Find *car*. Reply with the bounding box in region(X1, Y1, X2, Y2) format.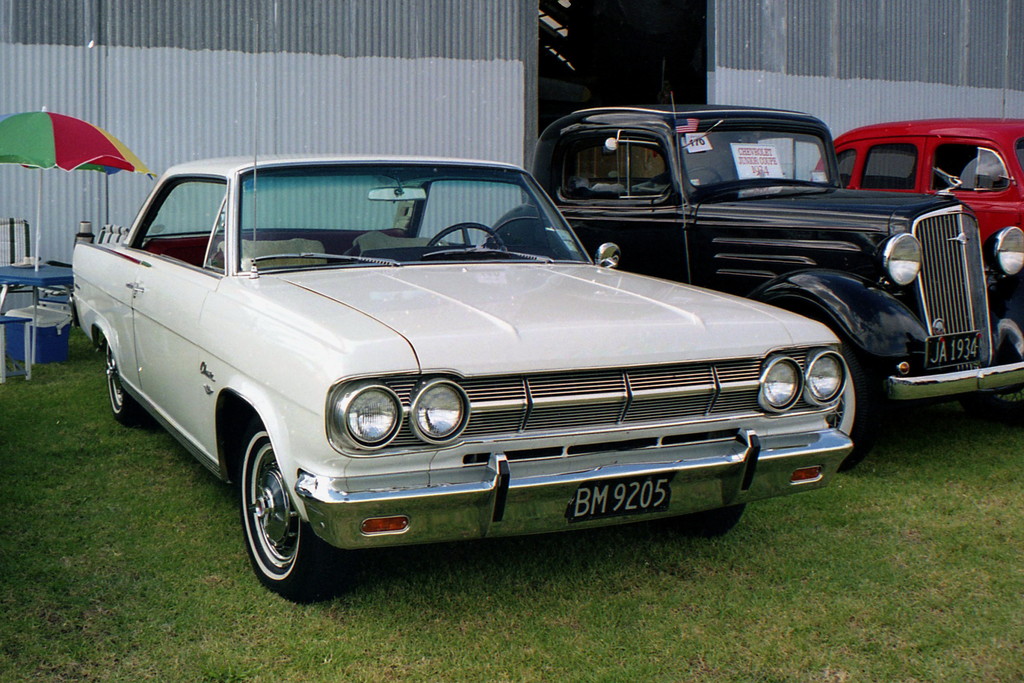
region(480, 80, 1023, 428).
